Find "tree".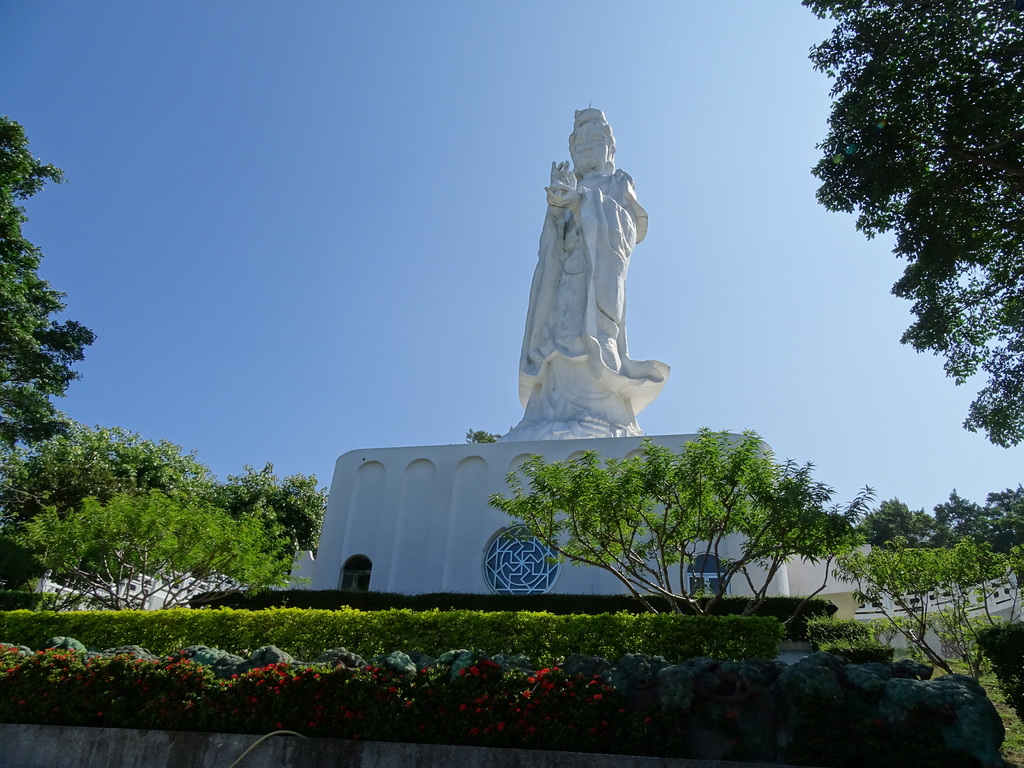
[x1=831, y1=533, x2=1023, y2=721].
